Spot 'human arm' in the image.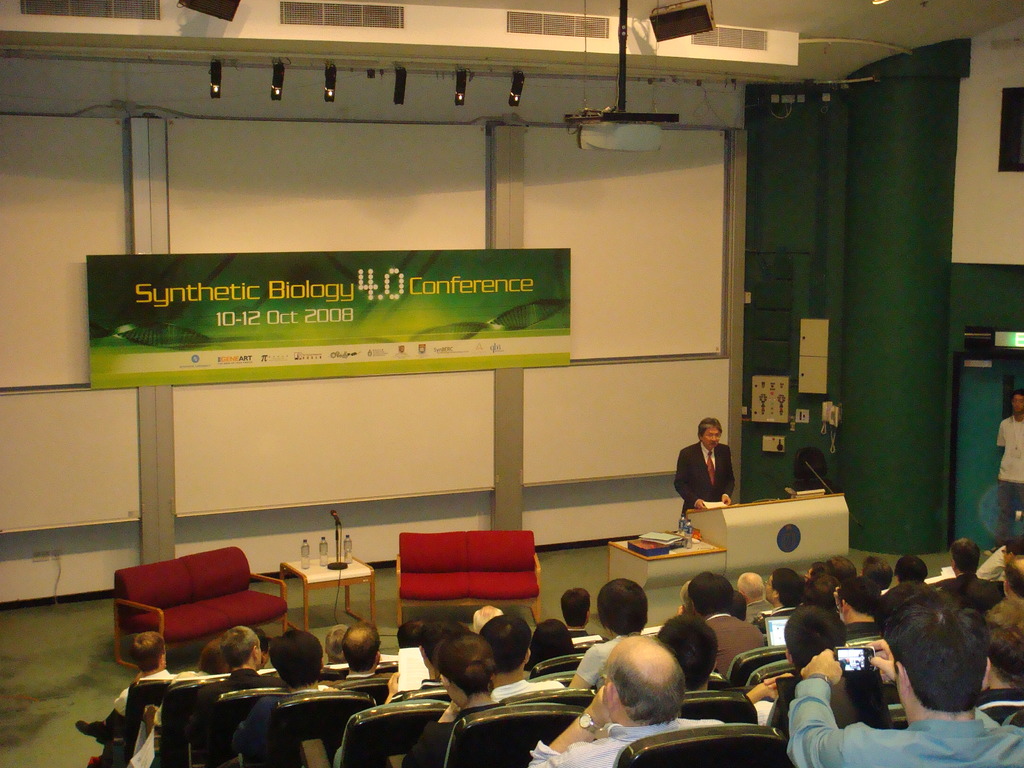
'human arm' found at box=[764, 663, 802, 692].
